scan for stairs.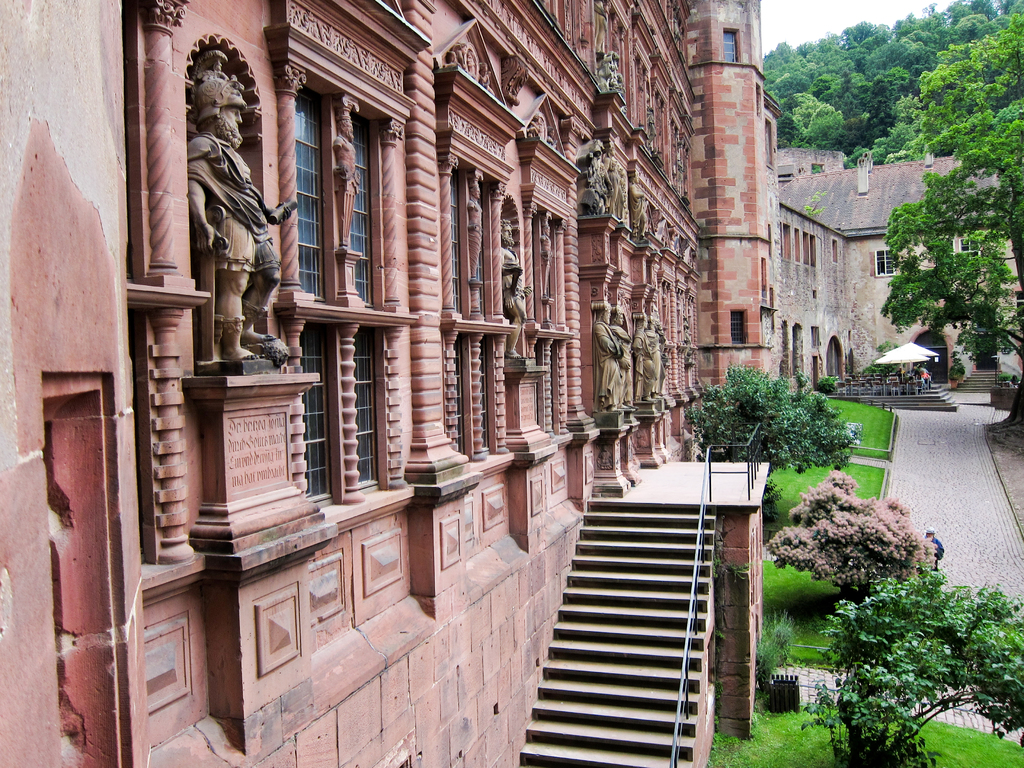
Scan result: [x1=516, y1=501, x2=716, y2=767].
